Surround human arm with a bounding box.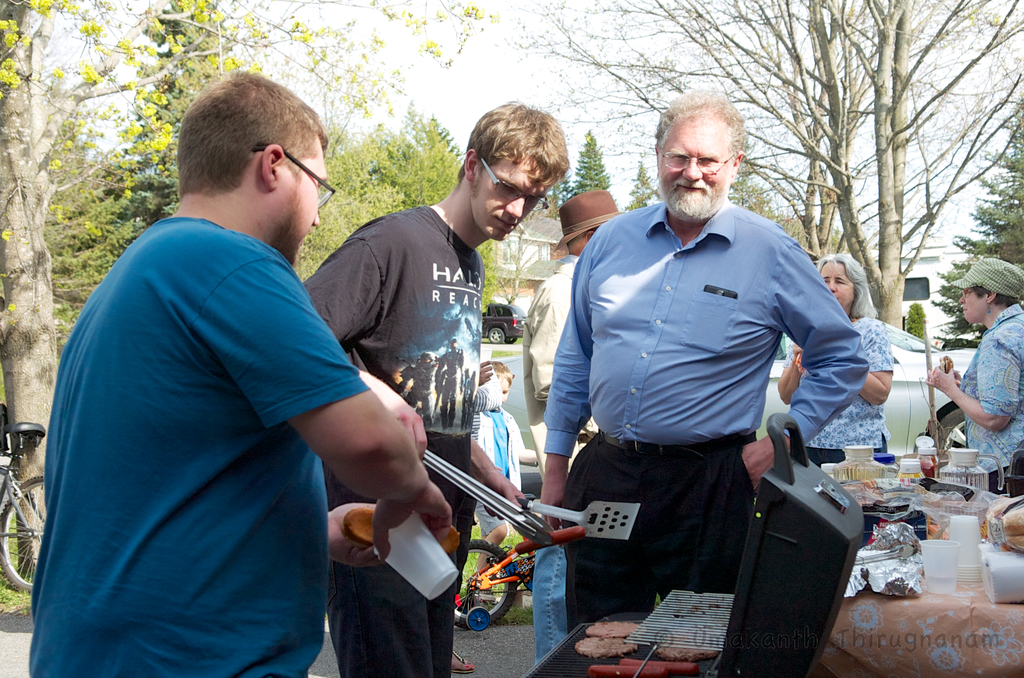
328 479 380 563.
